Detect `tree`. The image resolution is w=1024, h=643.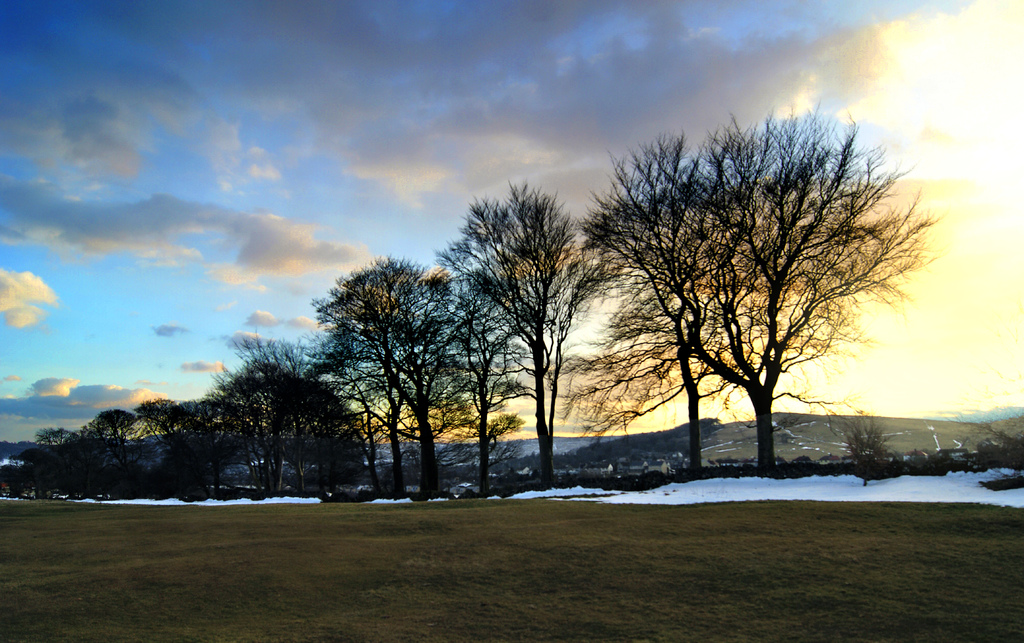
199:339:369:507.
